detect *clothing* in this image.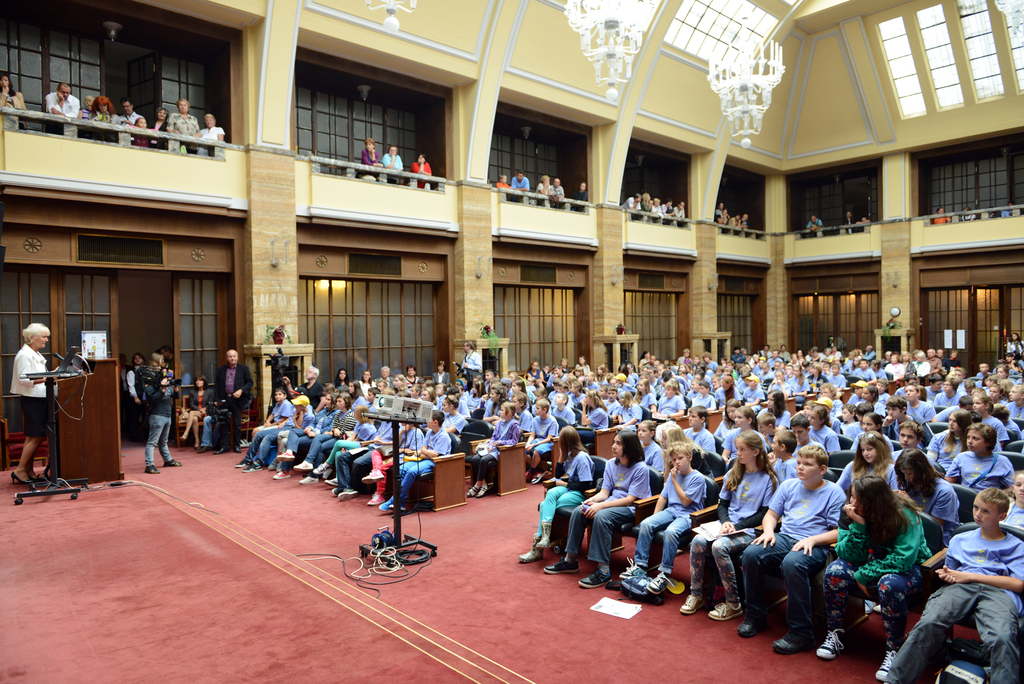
Detection: <box>529,367,540,382</box>.
